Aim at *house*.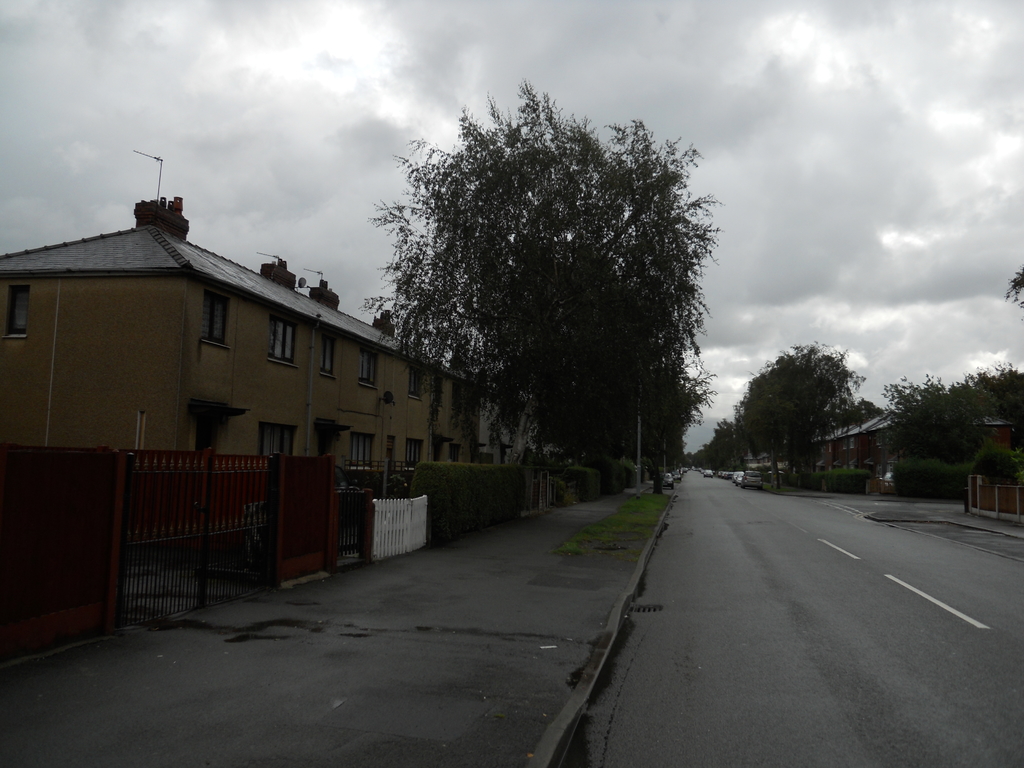
Aimed at 808, 410, 1023, 512.
